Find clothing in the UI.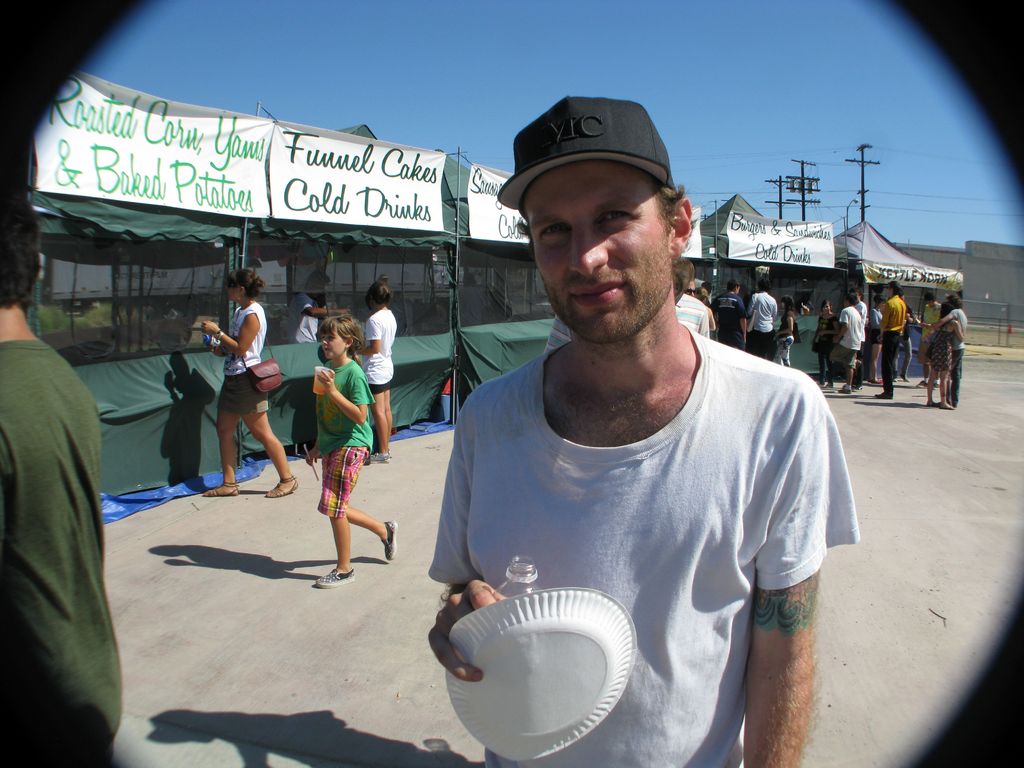
UI element at bbox=[677, 292, 710, 338].
